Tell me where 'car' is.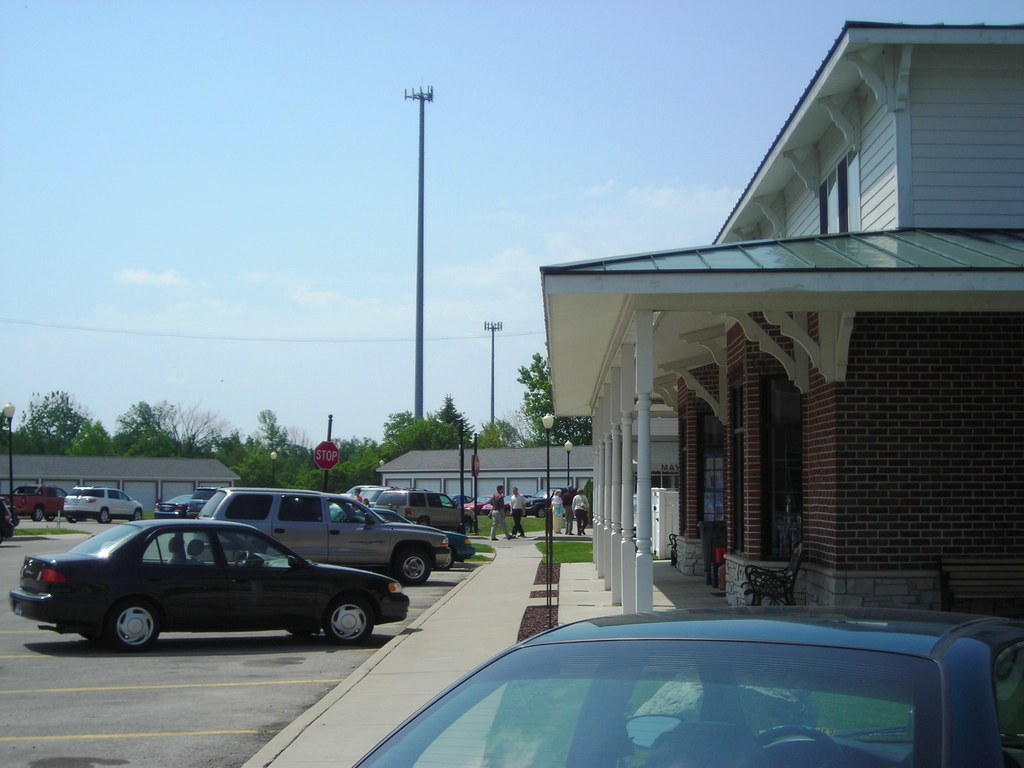
'car' is at x1=197 y1=486 x2=455 y2=586.
